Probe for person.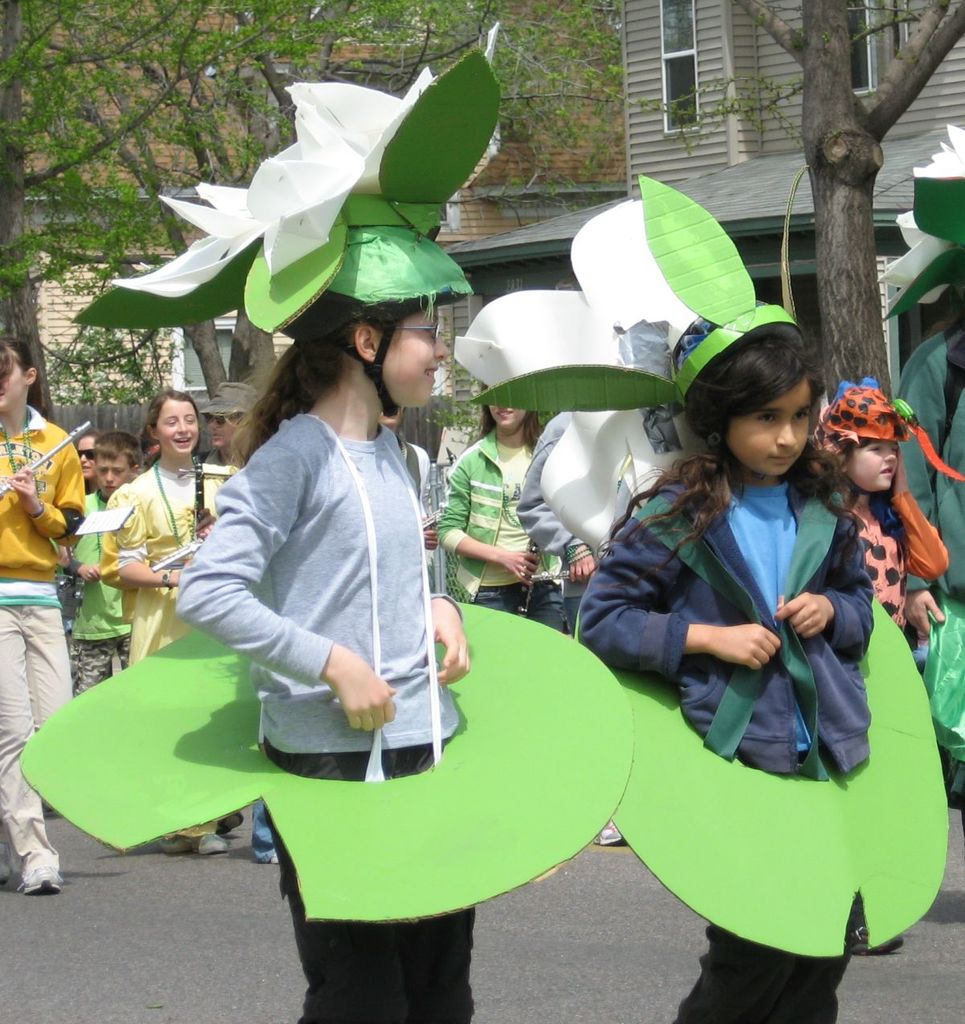
Probe result: (x1=22, y1=42, x2=638, y2=1019).
